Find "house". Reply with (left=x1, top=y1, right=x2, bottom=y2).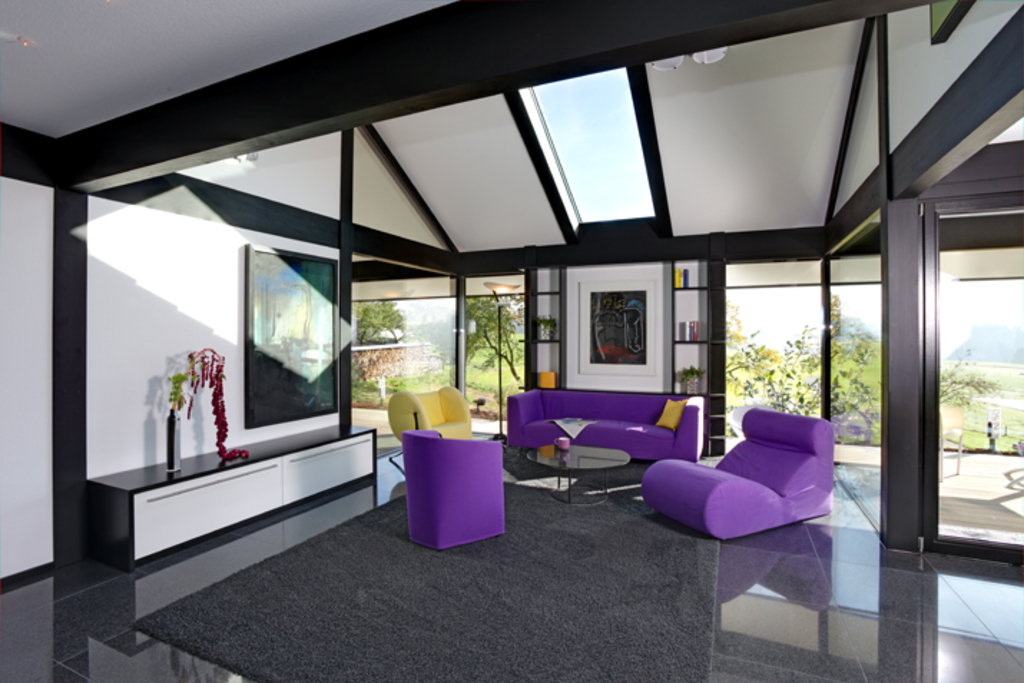
(left=13, top=37, right=1014, bottom=600).
